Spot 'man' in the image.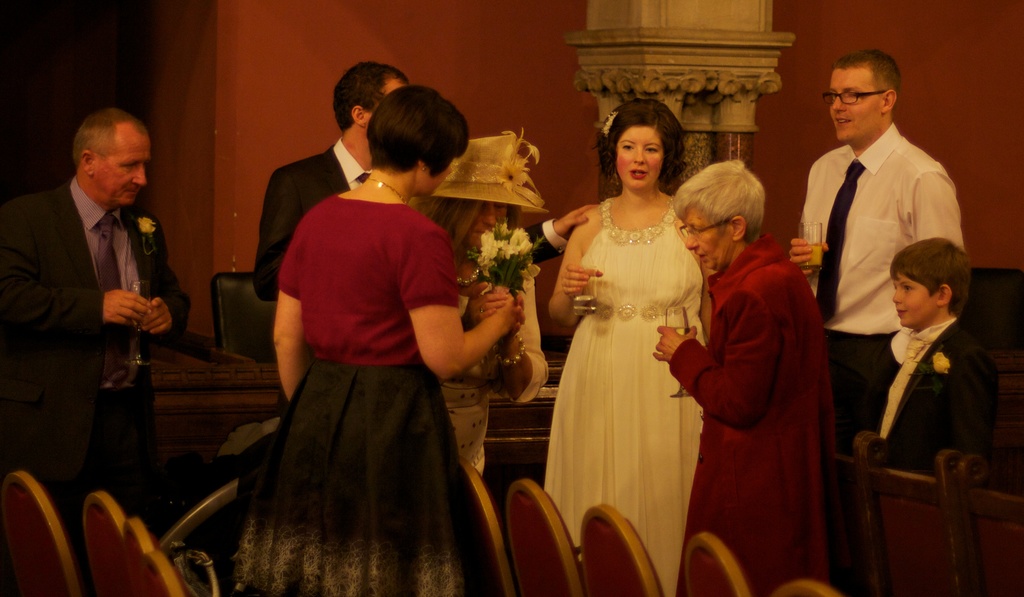
'man' found at bbox=[15, 87, 193, 576].
